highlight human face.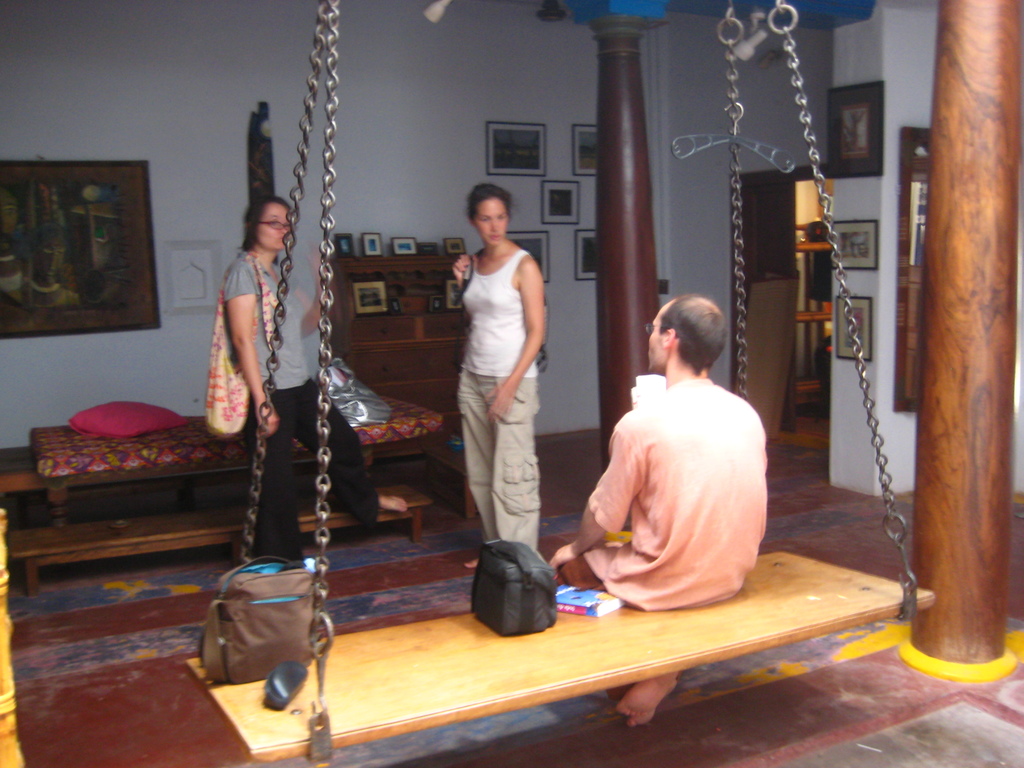
Highlighted region: {"left": 262, "top": 203, "right": 293, "bottom": 245}.
